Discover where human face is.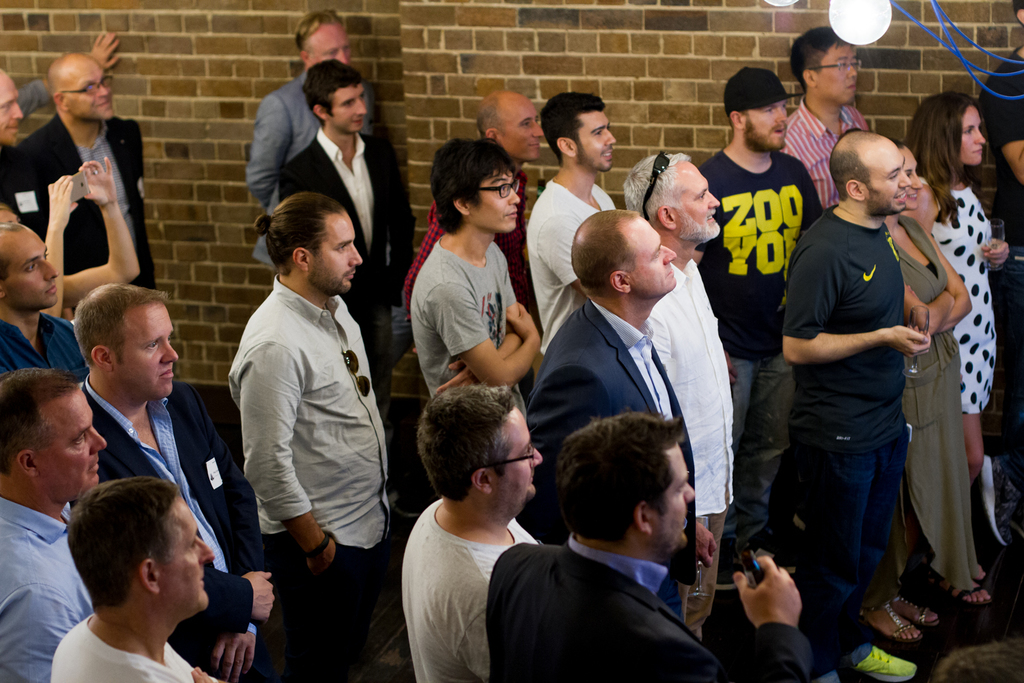
Discovered at locate(317, 211, 365, 294).
